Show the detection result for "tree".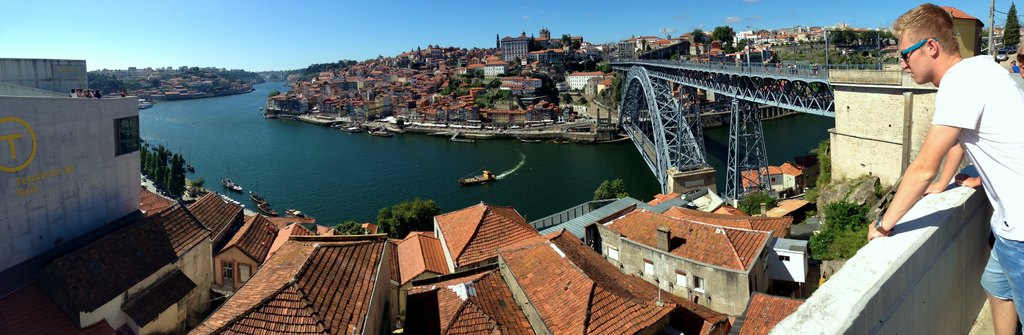
{"left": 429, "top": 67, "right": 510, "bottom": 158}.
